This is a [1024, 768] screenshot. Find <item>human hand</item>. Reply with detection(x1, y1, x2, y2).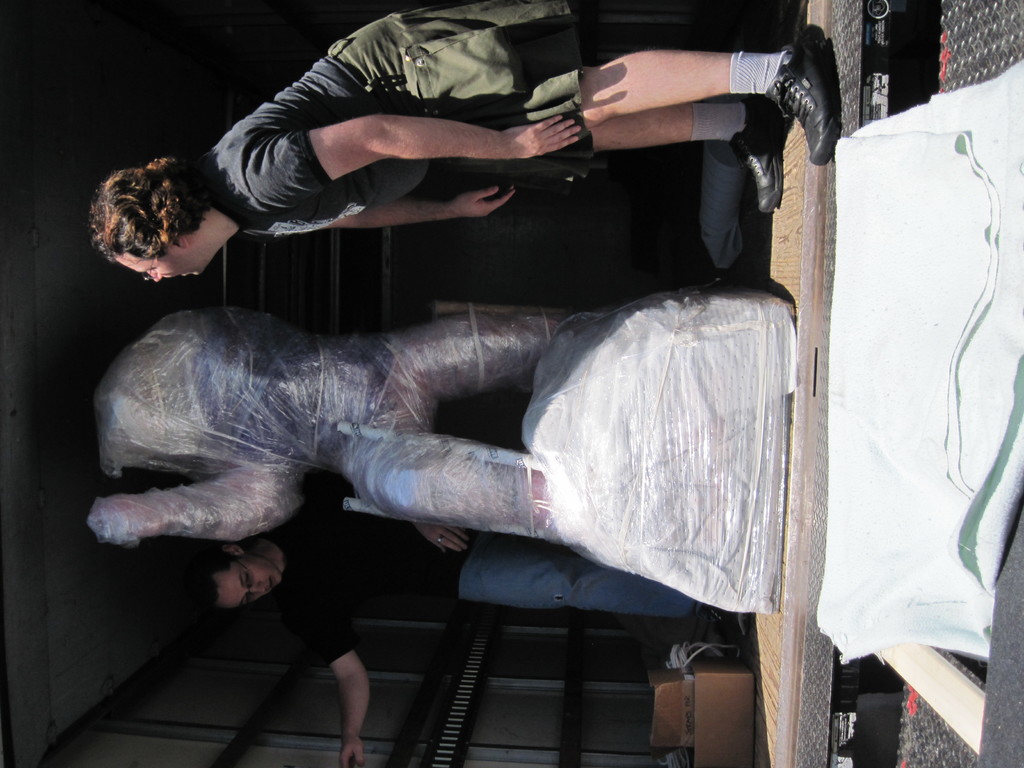
detection(340, 739, 364, 767).
